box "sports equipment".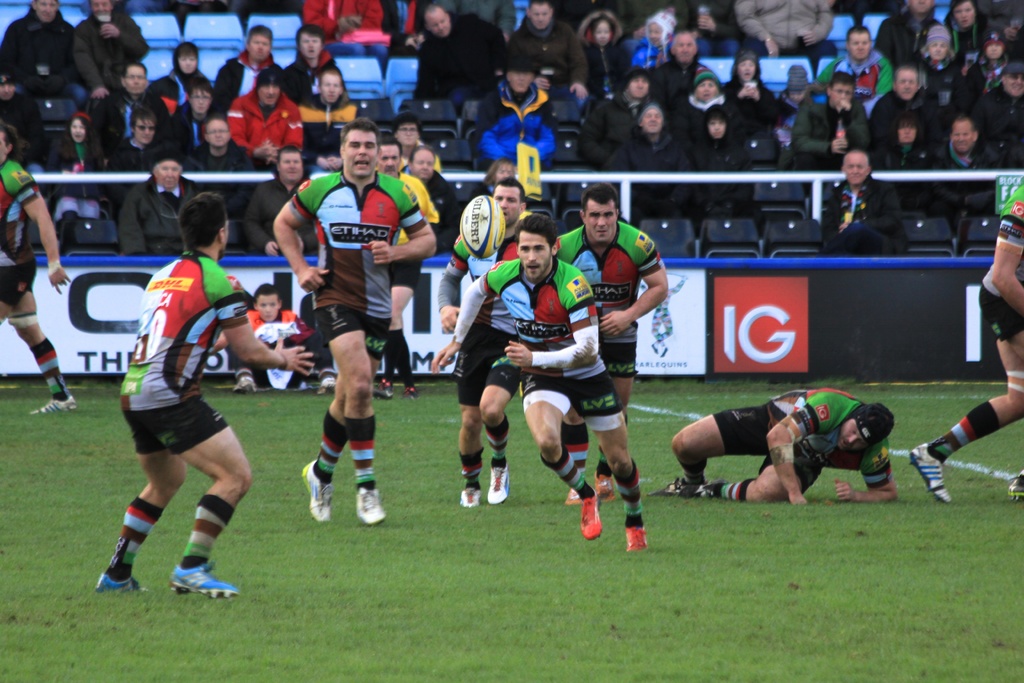
[906,442,955,498].
